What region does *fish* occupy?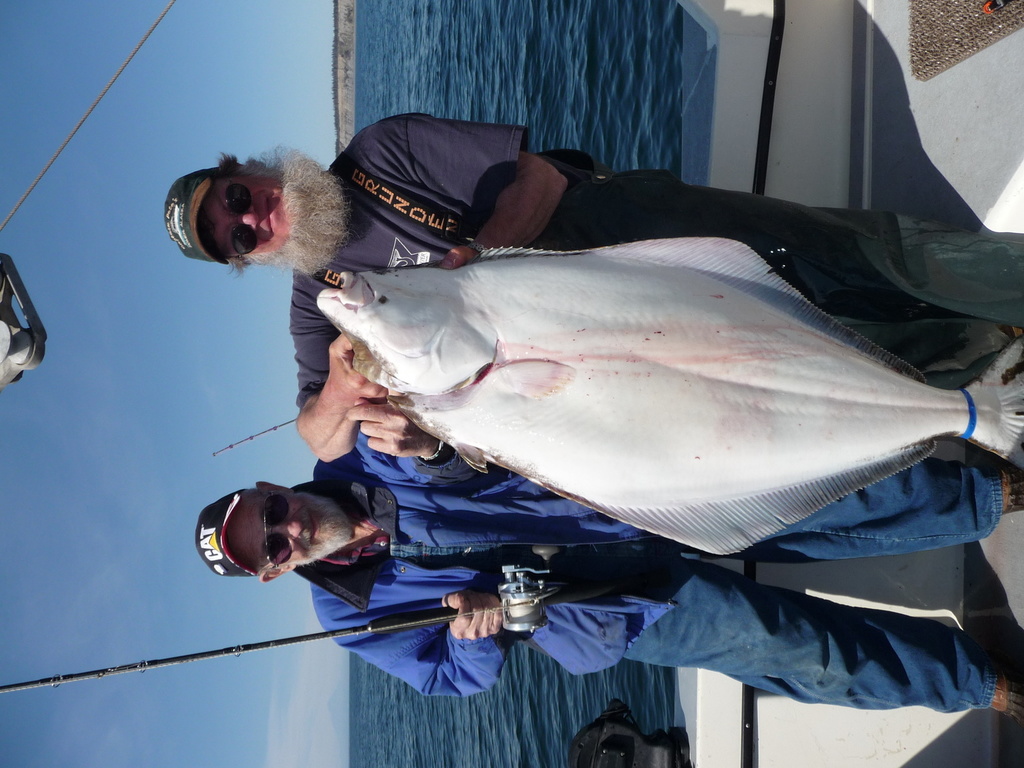
<bbox>305, 240, 956, 625</bbox>.
